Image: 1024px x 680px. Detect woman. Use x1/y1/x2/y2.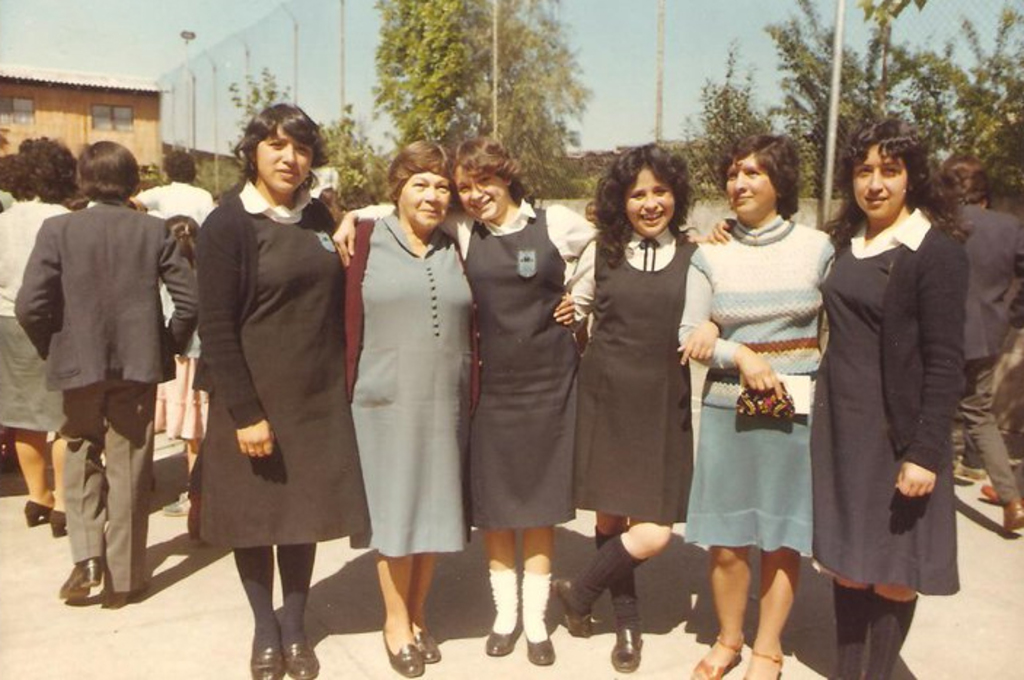
704/111/964/679.
